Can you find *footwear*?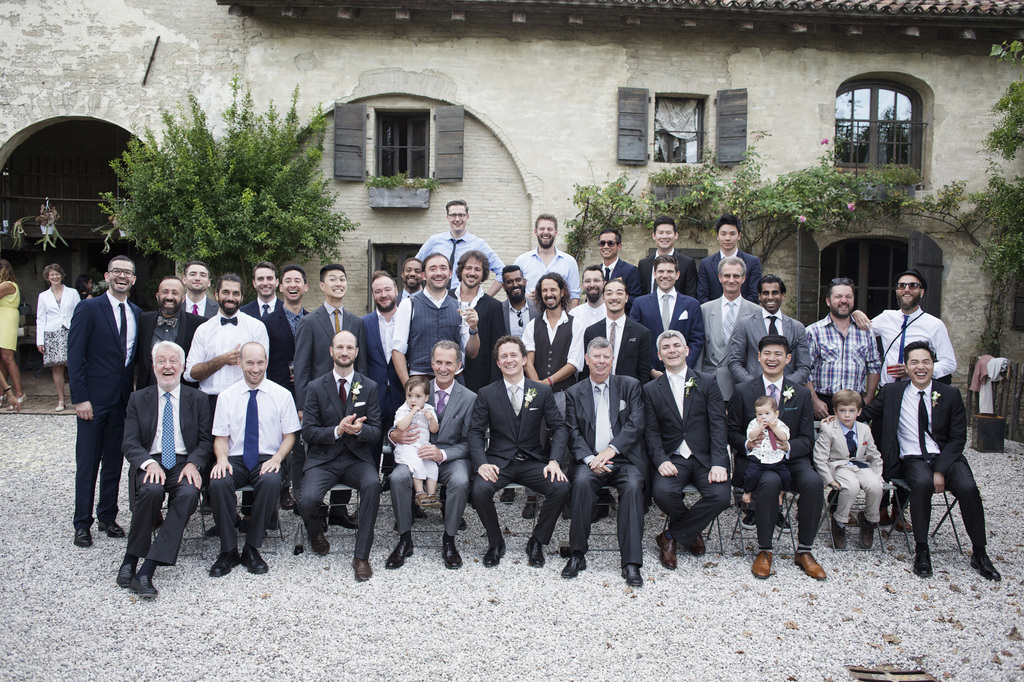
Yes, bounding box: BBox(131, 569, 159, 598).
